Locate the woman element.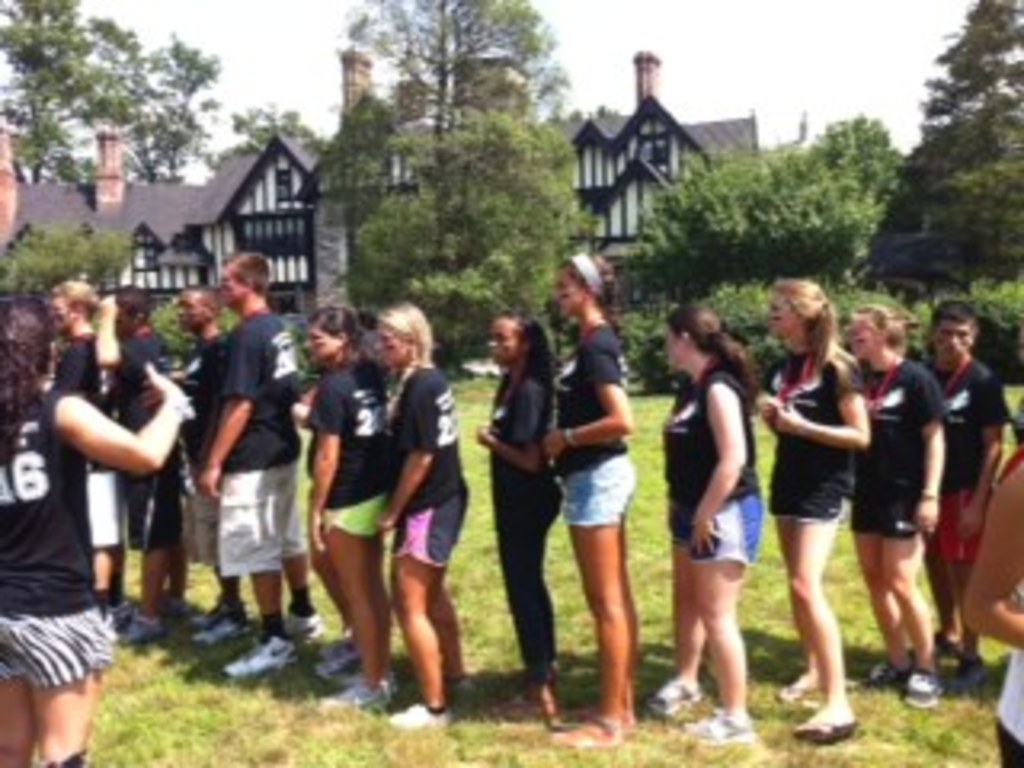
Element bbox: 288 301 429 717.
